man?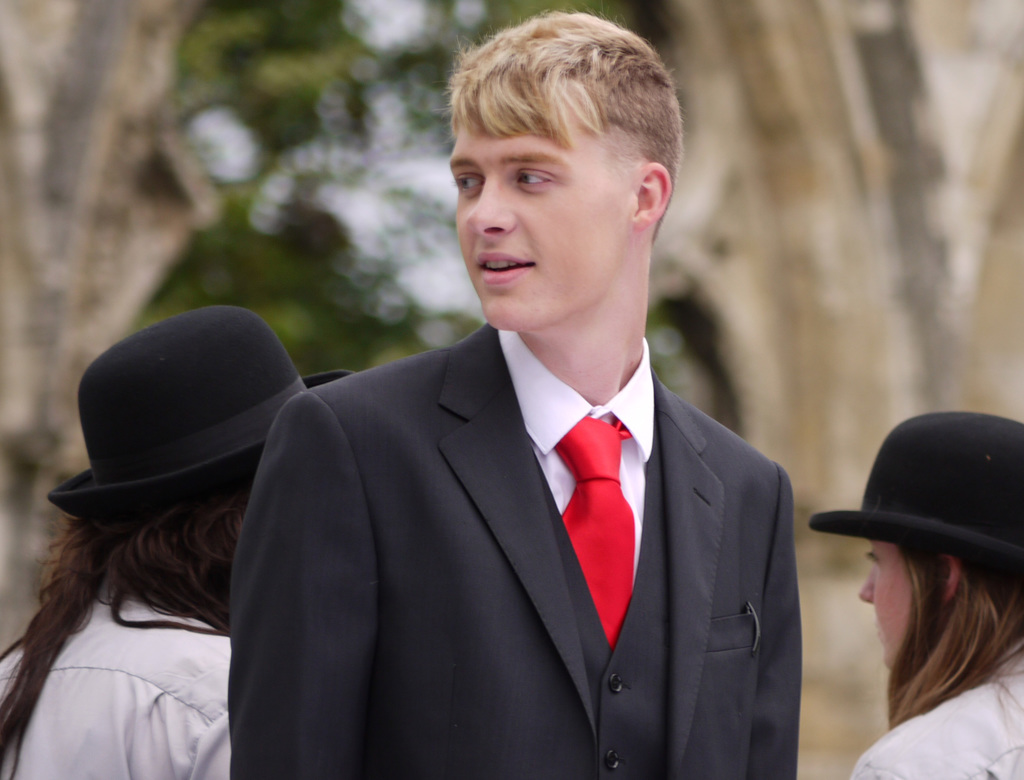
136, 65, 828, 765
